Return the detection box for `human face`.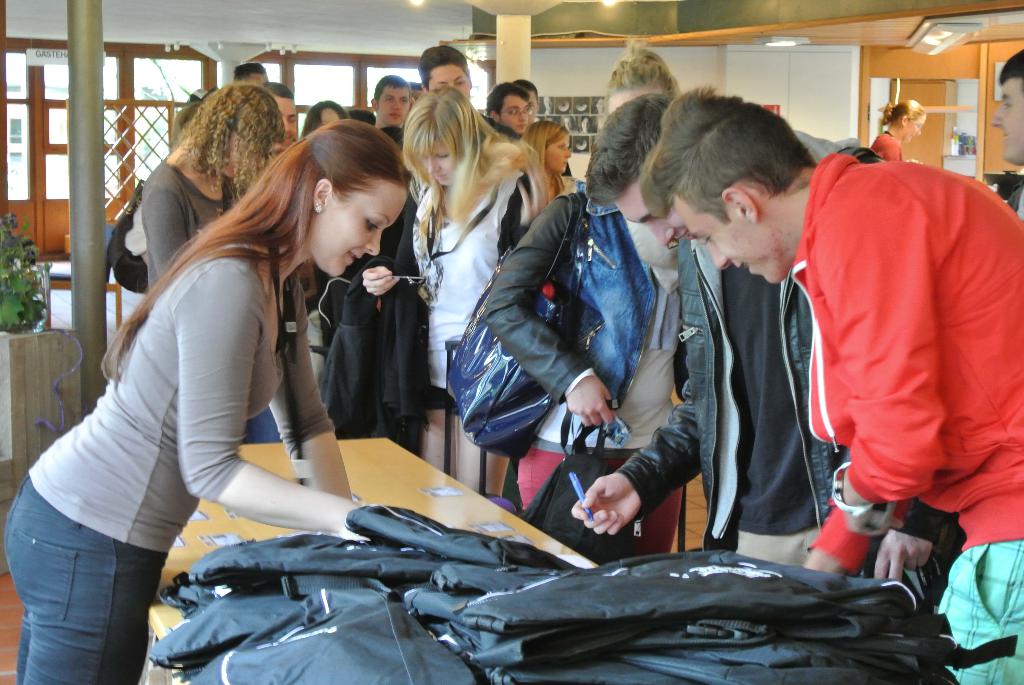
(500,91,525,130).
